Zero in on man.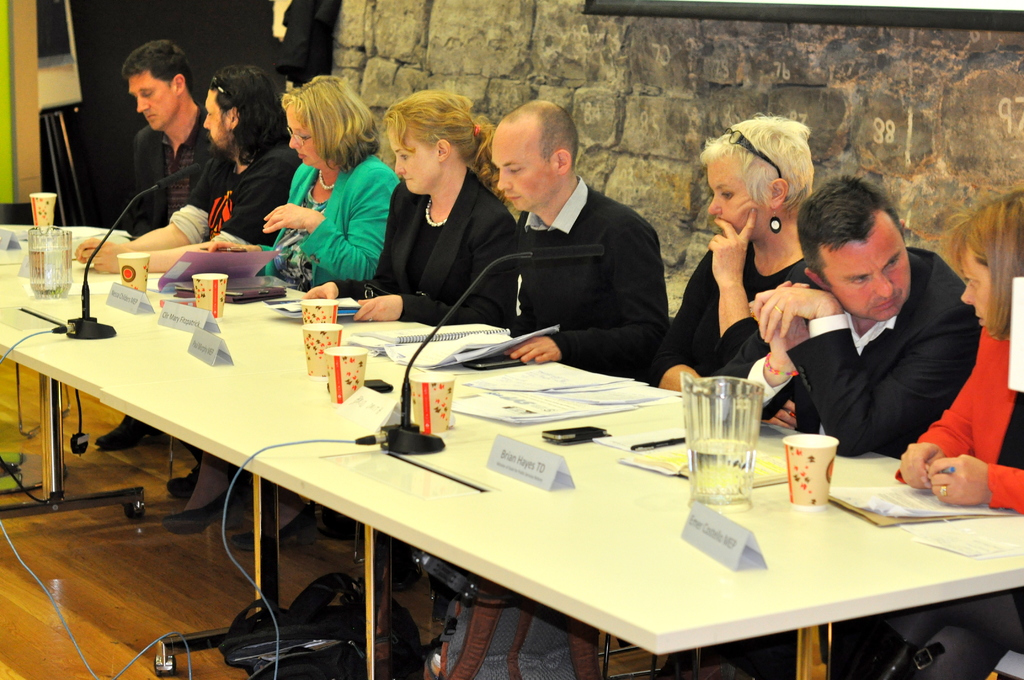
Zeroed in: detection(153, 67, 309, 501).
